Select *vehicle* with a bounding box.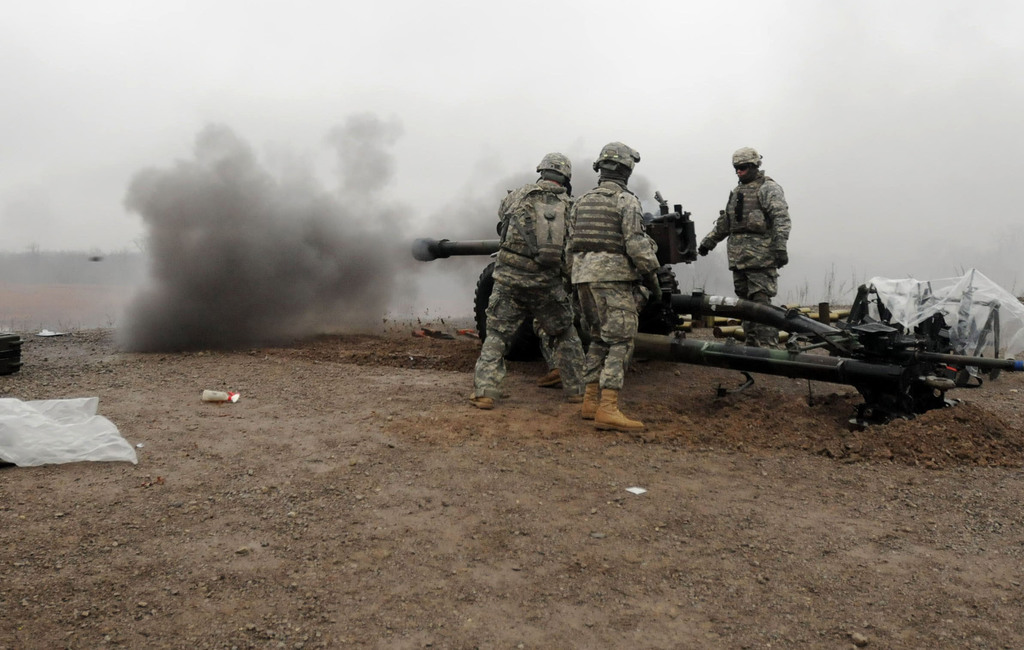
<region>365, 179, 1023, 447</region>.
